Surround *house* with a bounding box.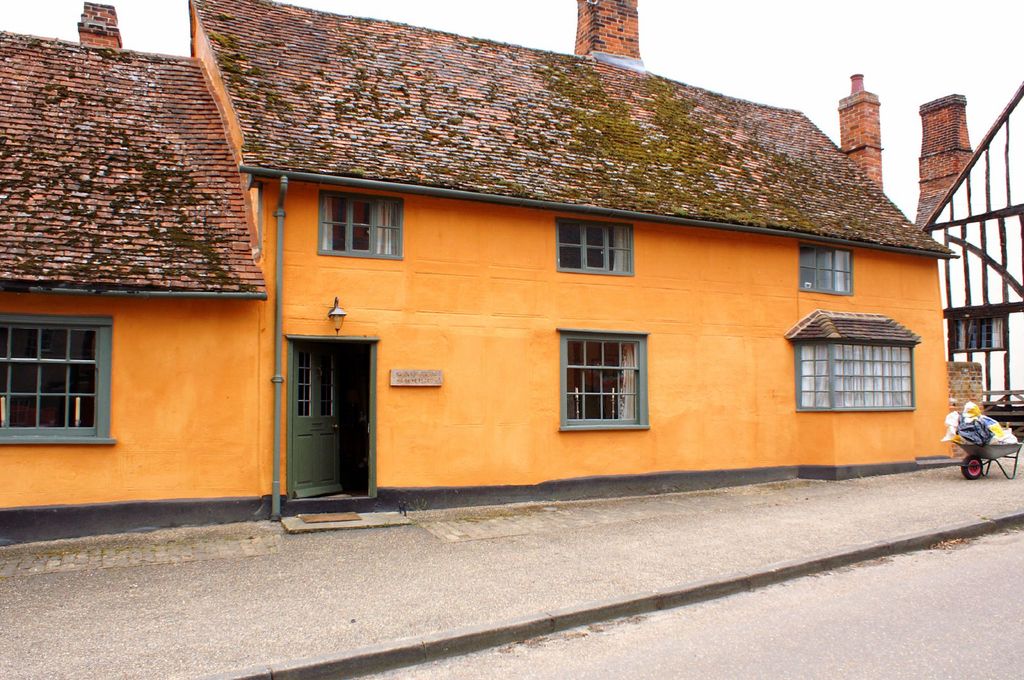
<bbox>130, 0, 984, 560</bbox>.
